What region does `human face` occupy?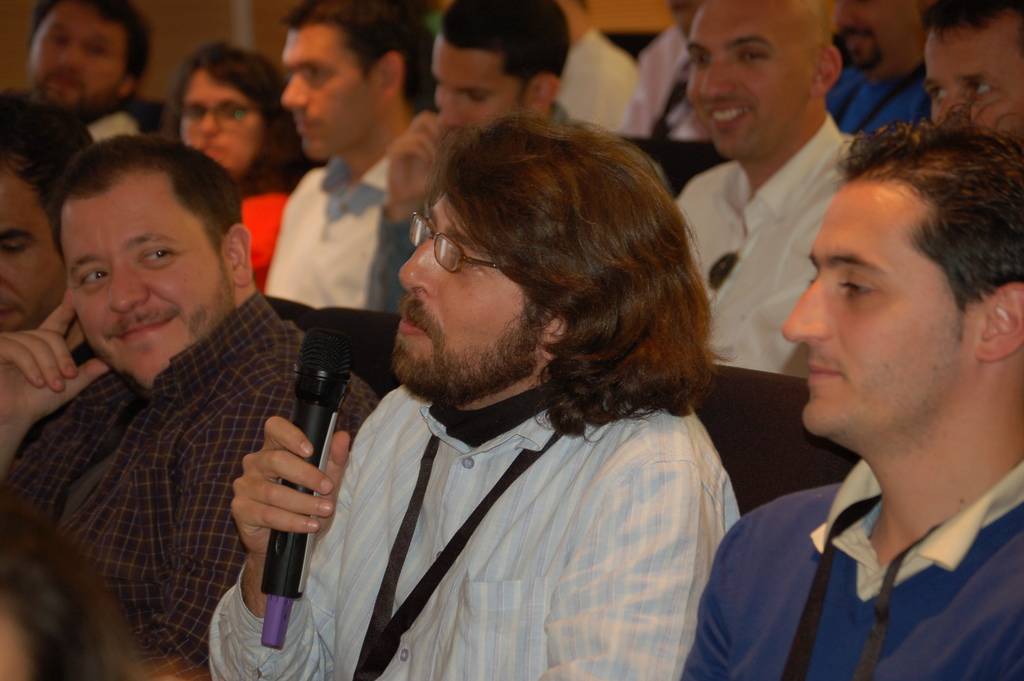
<region>31, 3, 125, 105</region>.
